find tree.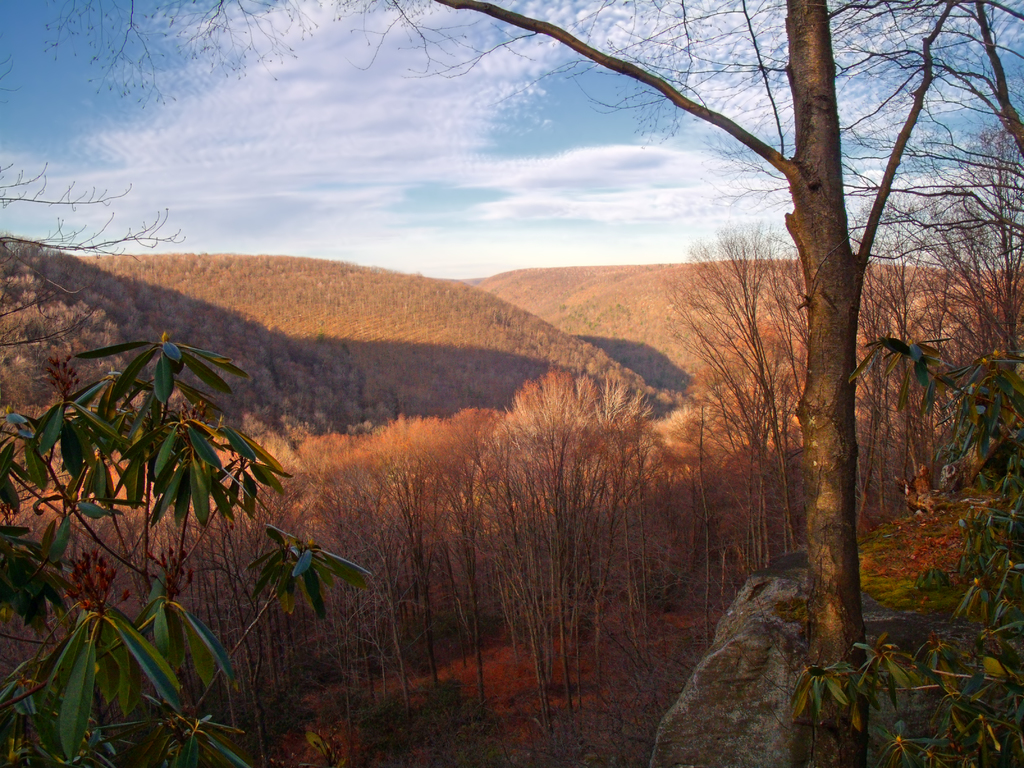
45, 0, 1023, 767.
